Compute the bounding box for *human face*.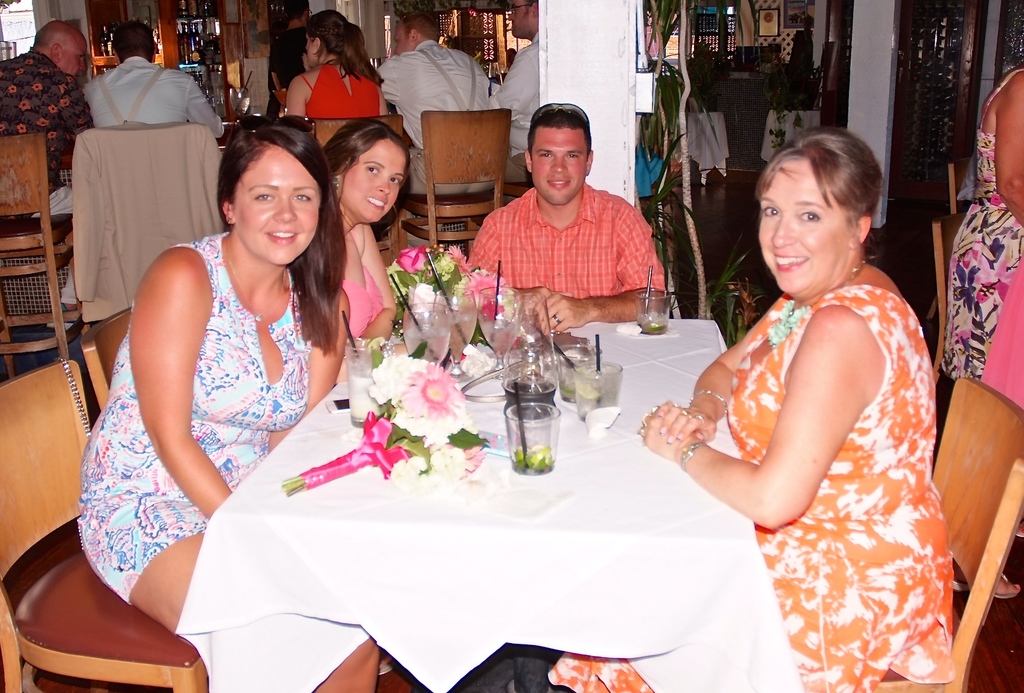
<box>395,28,412,57</box>.
